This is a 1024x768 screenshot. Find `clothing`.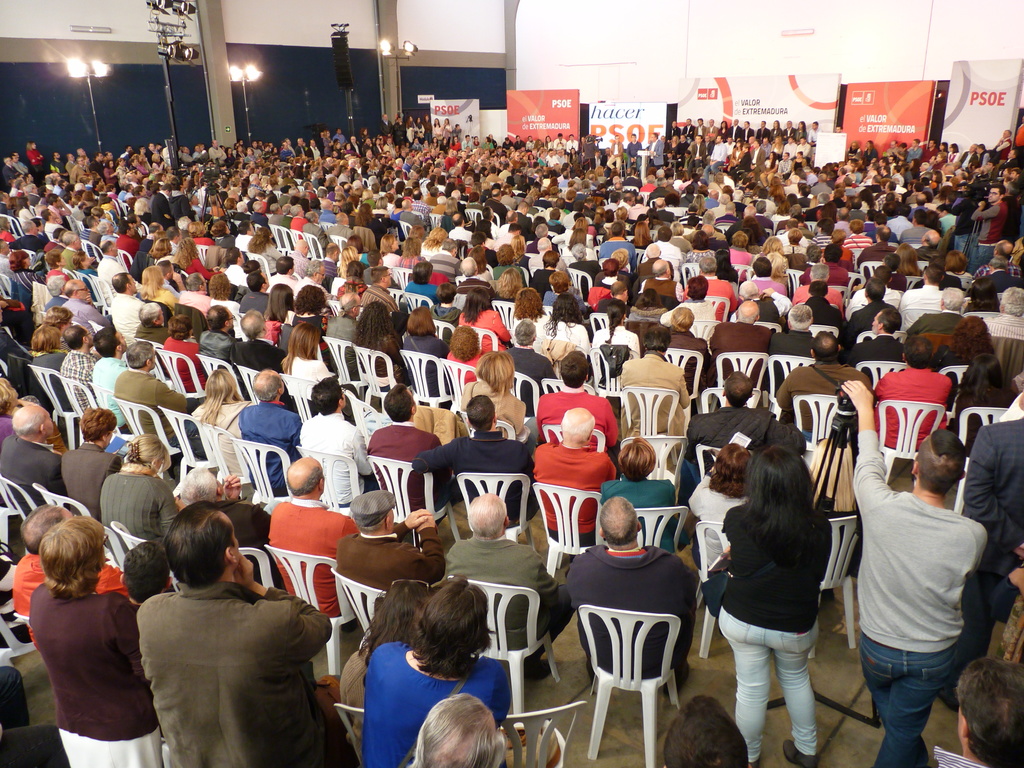
Bounding box: [x1=93, y1=254, x2=127, y2=294].
